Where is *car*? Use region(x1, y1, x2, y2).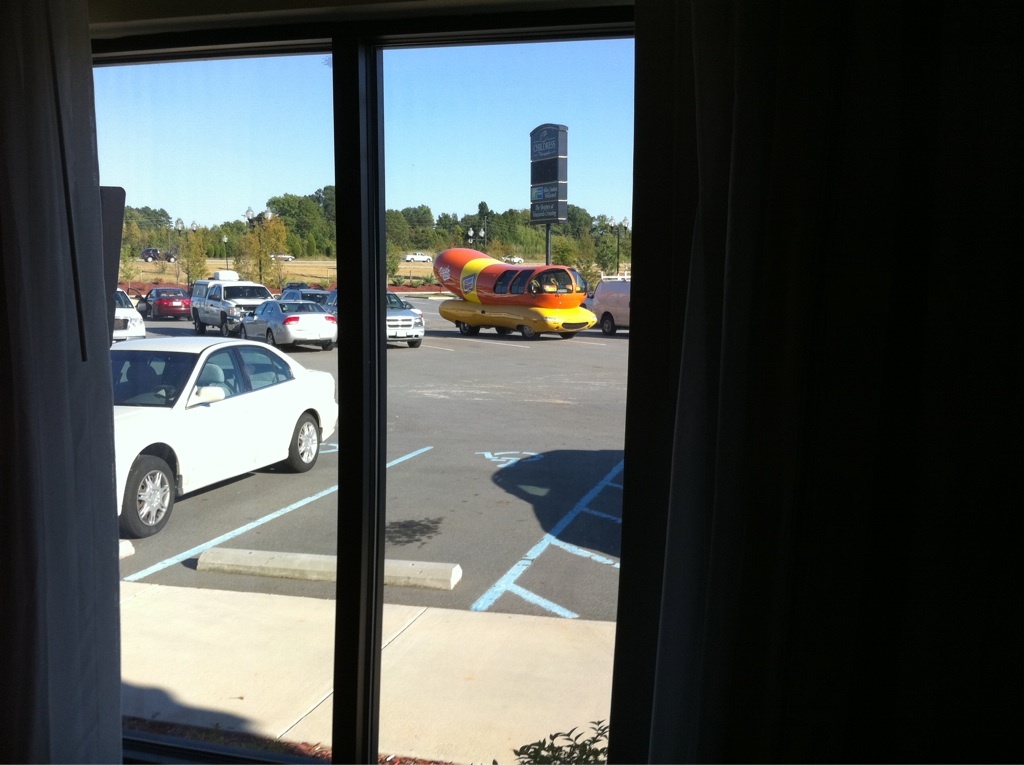
region(590, 279, 634, 340).
